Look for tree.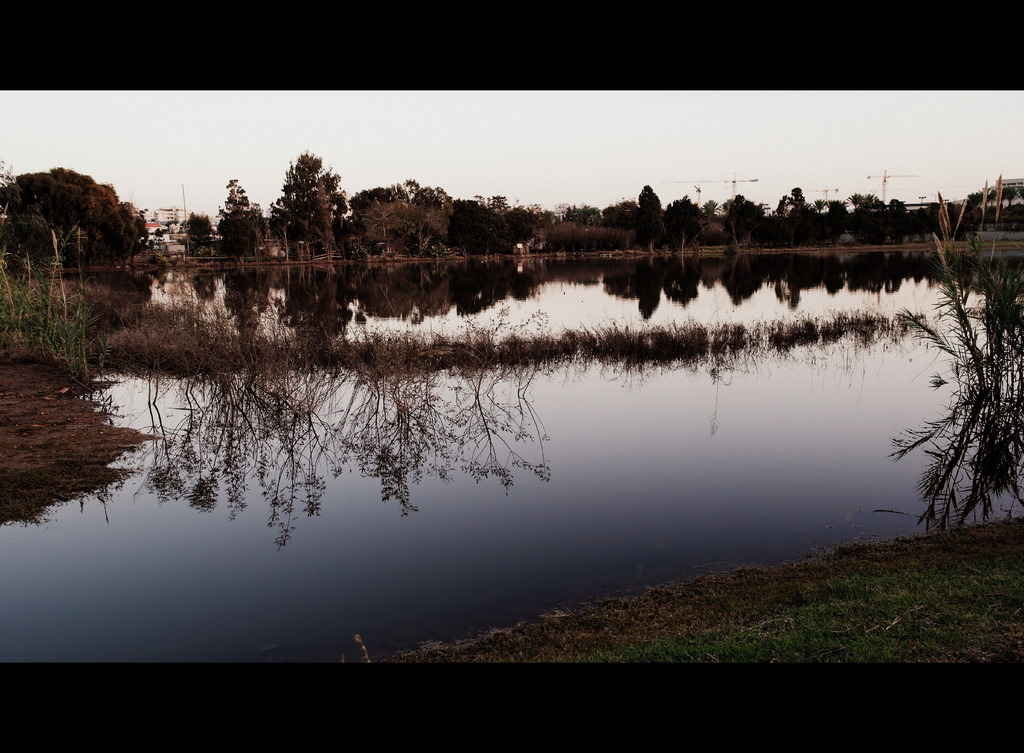
Found: rect(273, 152, 348, 248).
